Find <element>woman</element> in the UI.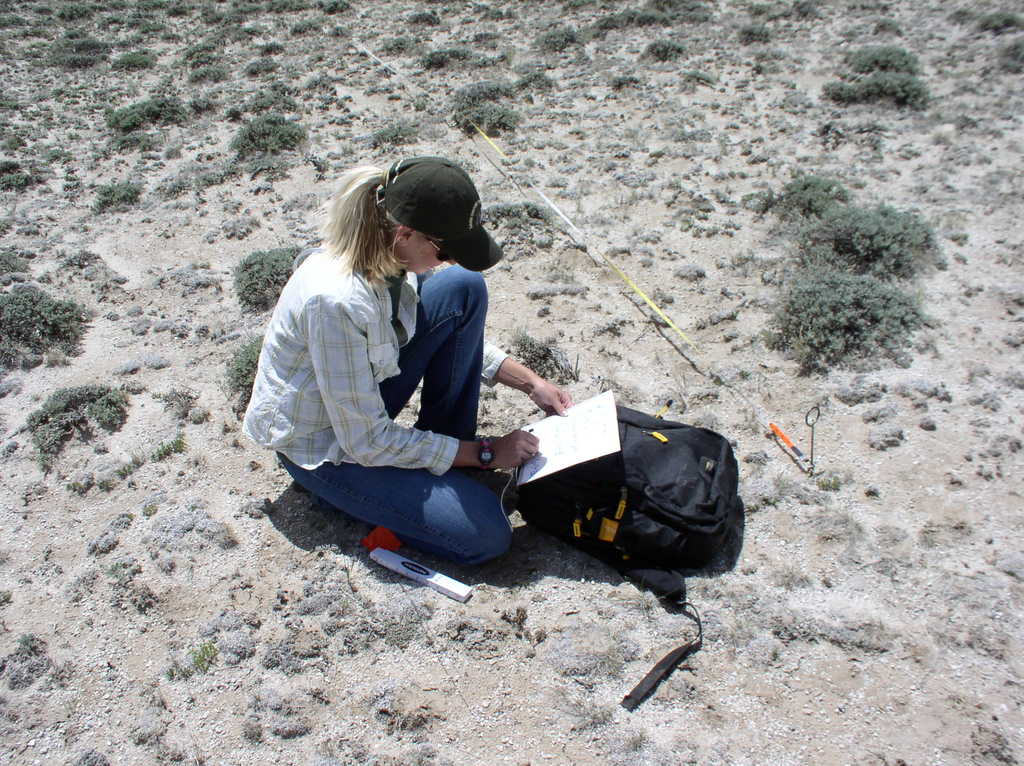
UI element at [x1=259, y1=142, x2=525, y2=596].
